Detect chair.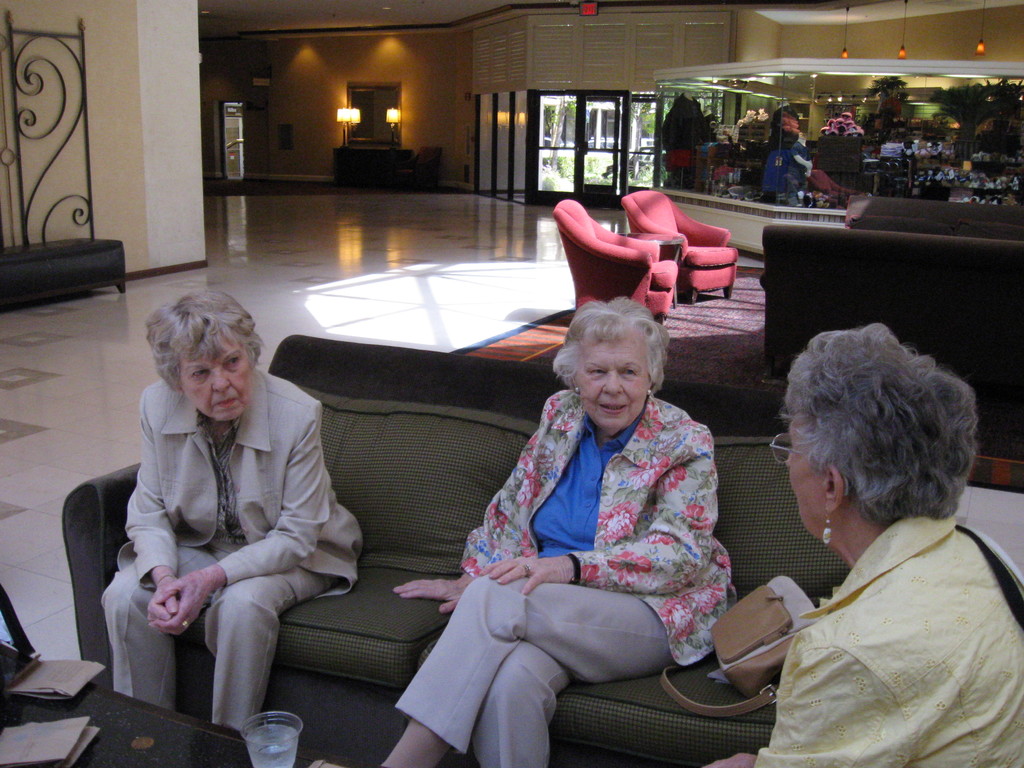
Detected at (618,189,739,305).
